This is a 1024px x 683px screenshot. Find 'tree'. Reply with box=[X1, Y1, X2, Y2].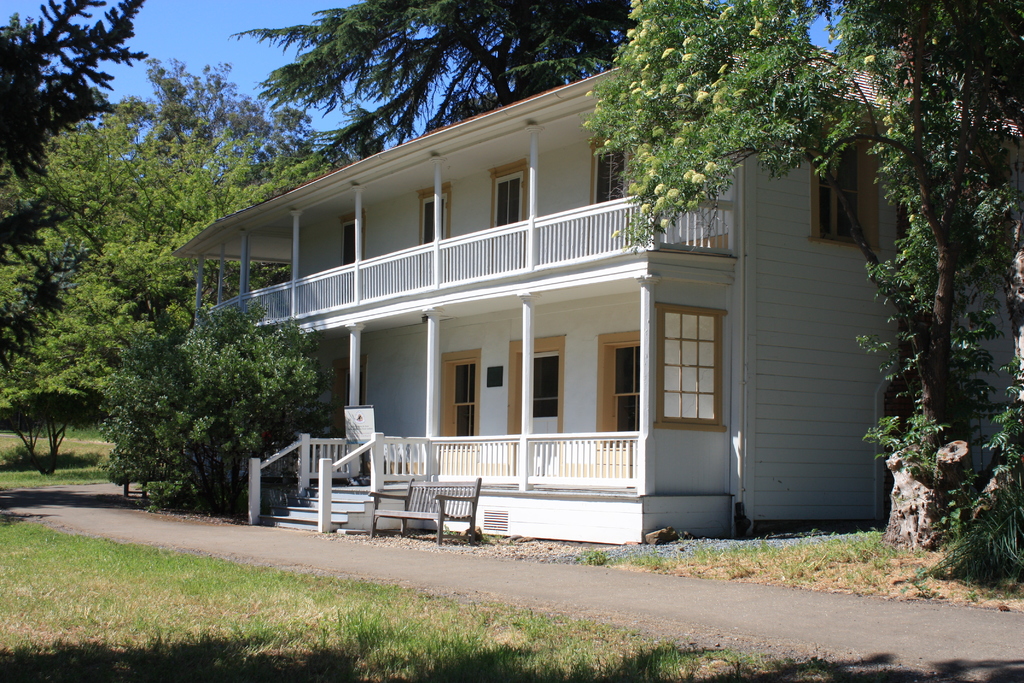
box=[99, 58, 316, 169].
